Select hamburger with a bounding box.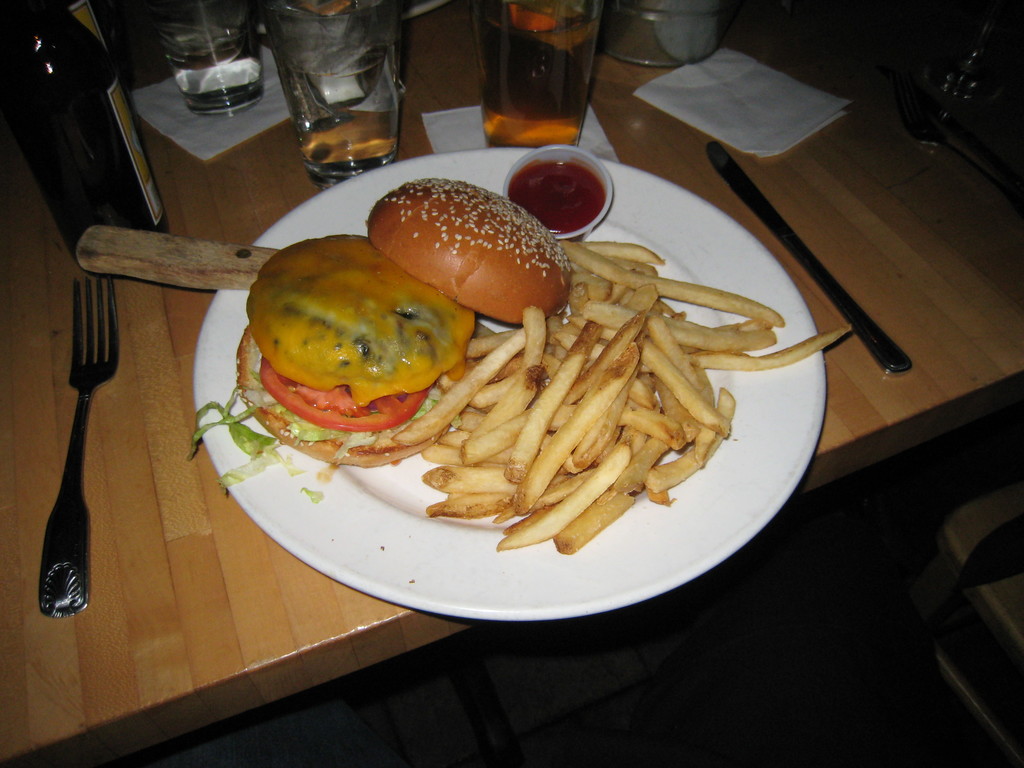
(left=239, top=177, right=573, bottom=468).
